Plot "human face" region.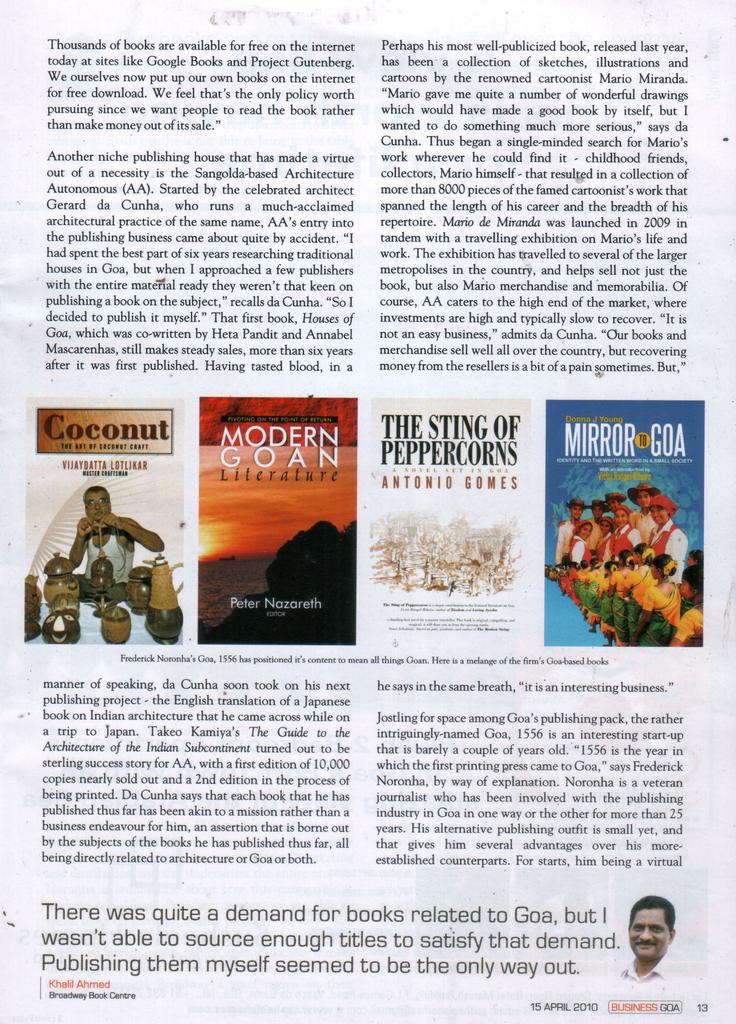
Plotted at 629:907:668:963.
